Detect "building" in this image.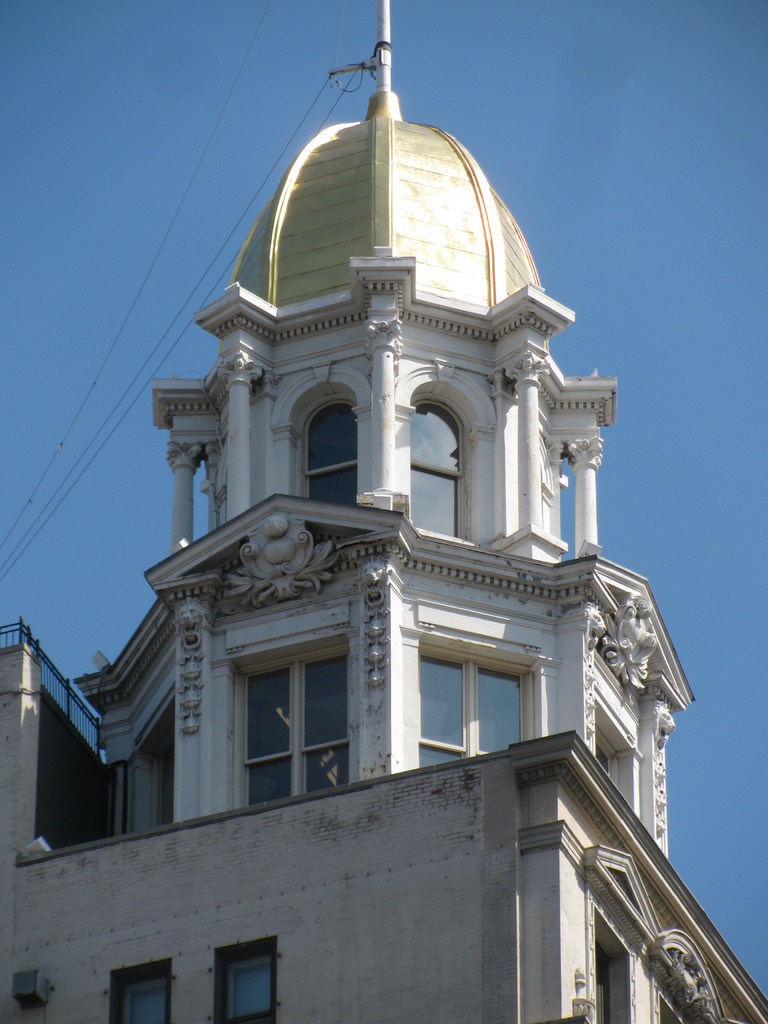
Detection: Rect(0, 0, 767, 1023).
